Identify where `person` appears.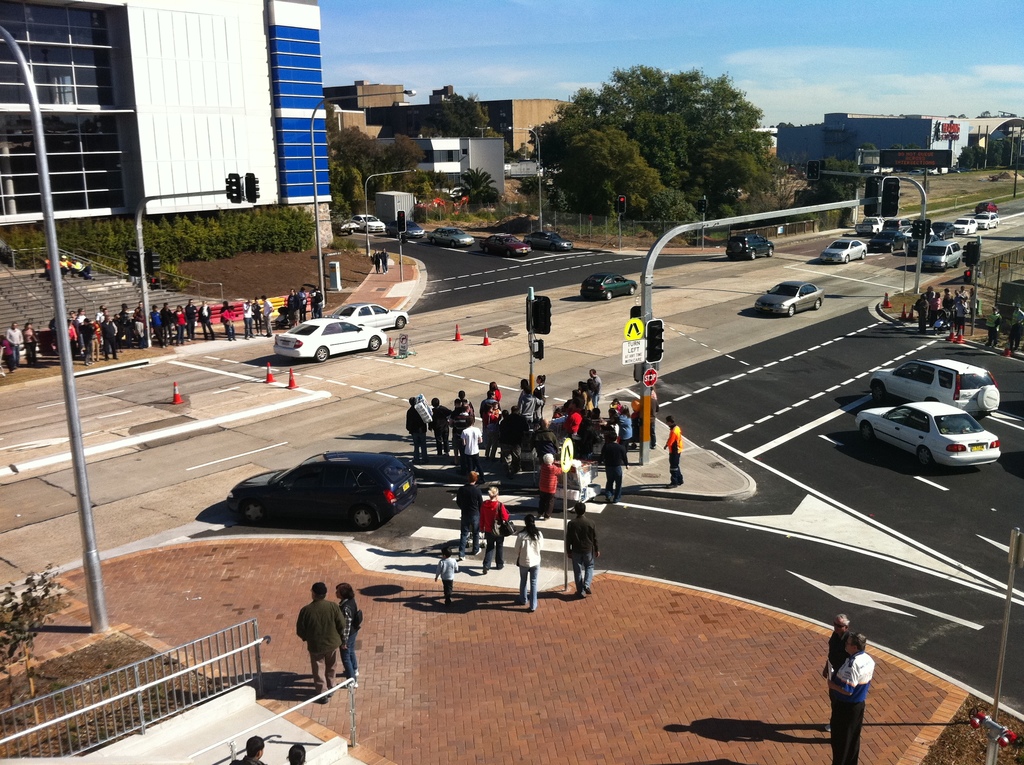
Appears at 60/254/72/277.
